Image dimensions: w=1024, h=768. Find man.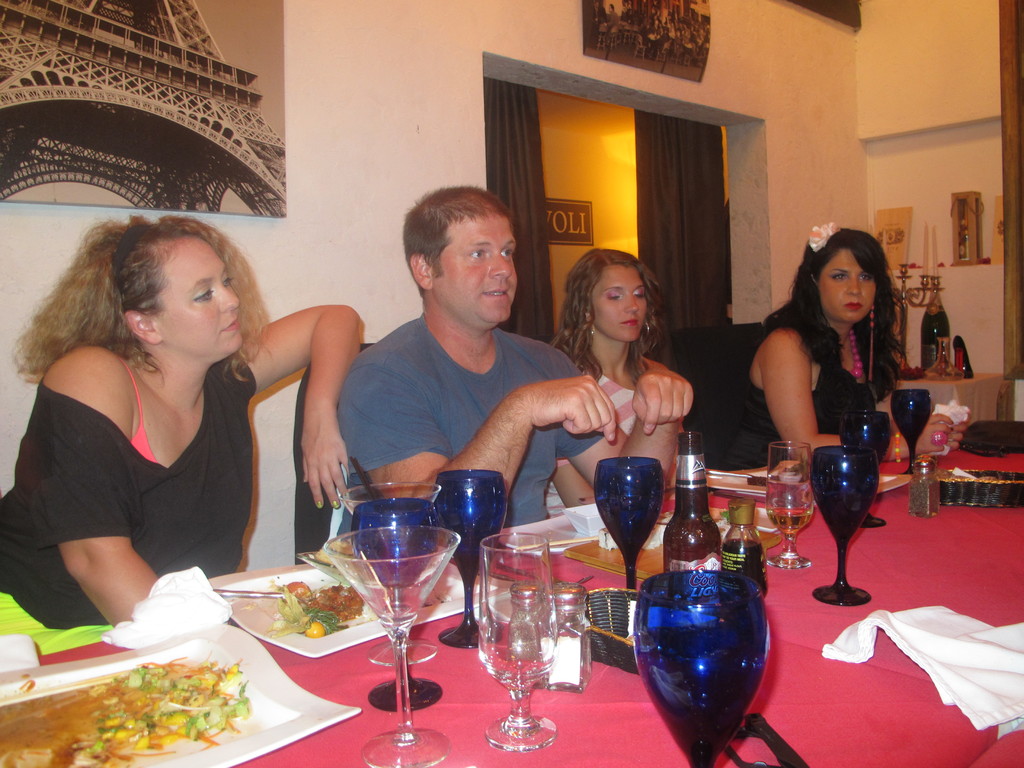
region(326, 183, 696, 540).
